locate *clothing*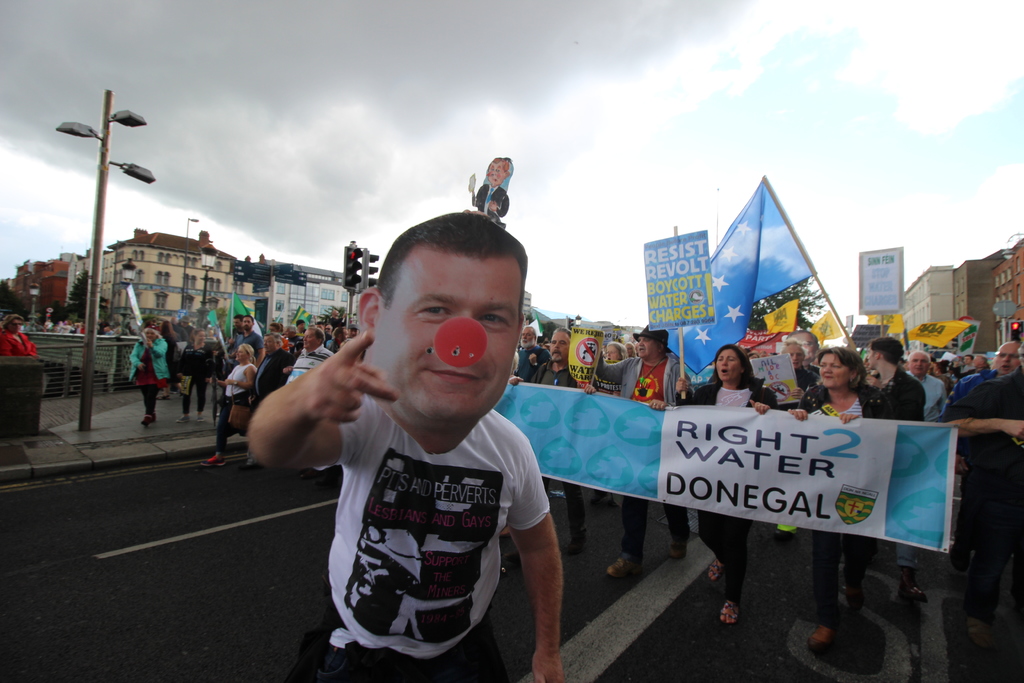
130:329:173:420
